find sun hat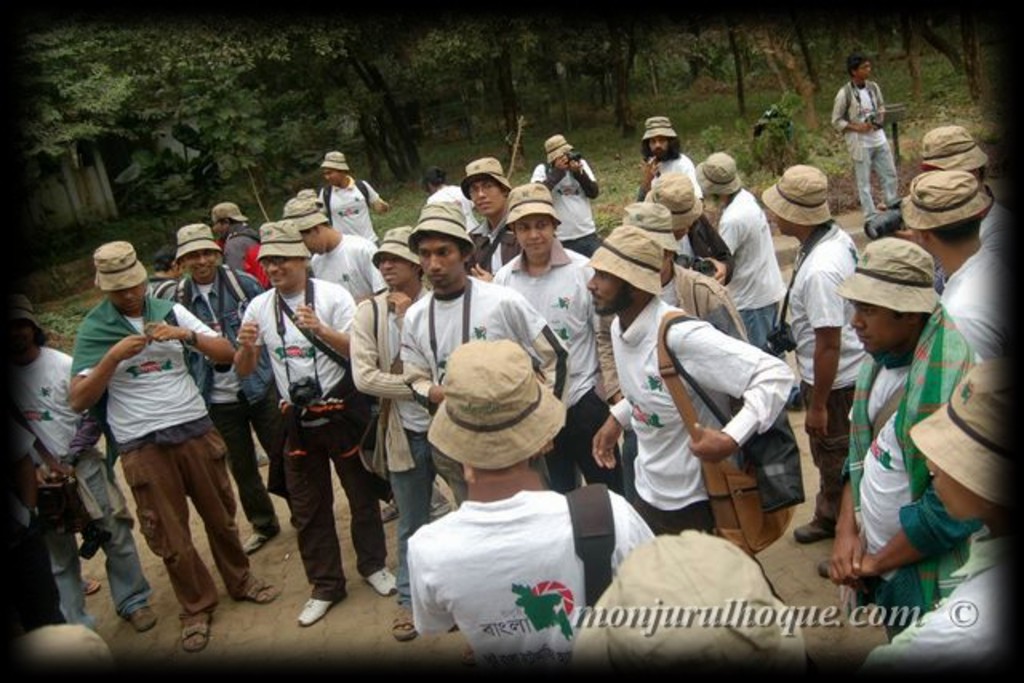
x1=422, y1=336, x2=571, y2=472
